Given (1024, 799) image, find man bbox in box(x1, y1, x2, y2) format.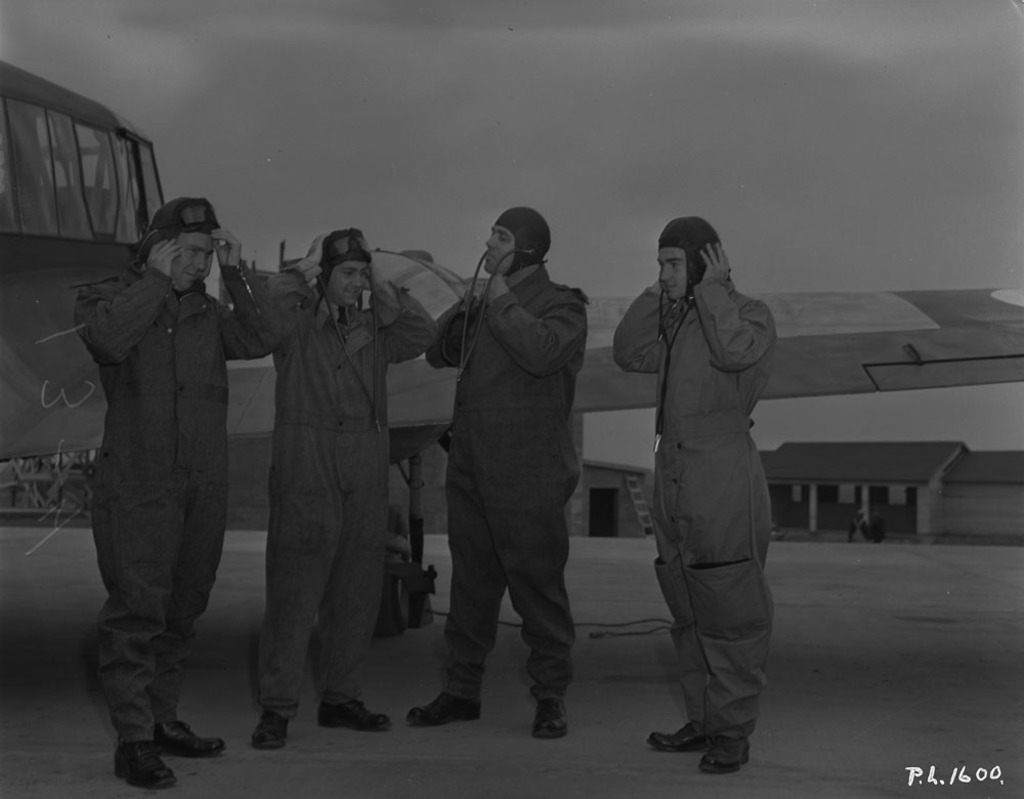
box(75, 202, 274, 795).
